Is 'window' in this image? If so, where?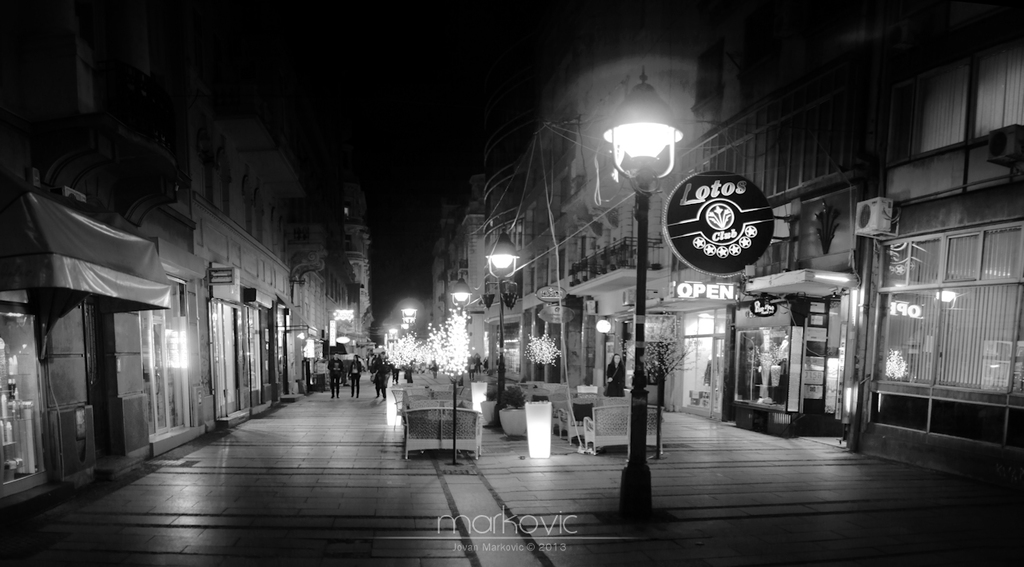
Yes, at 867/234/1023/451.
